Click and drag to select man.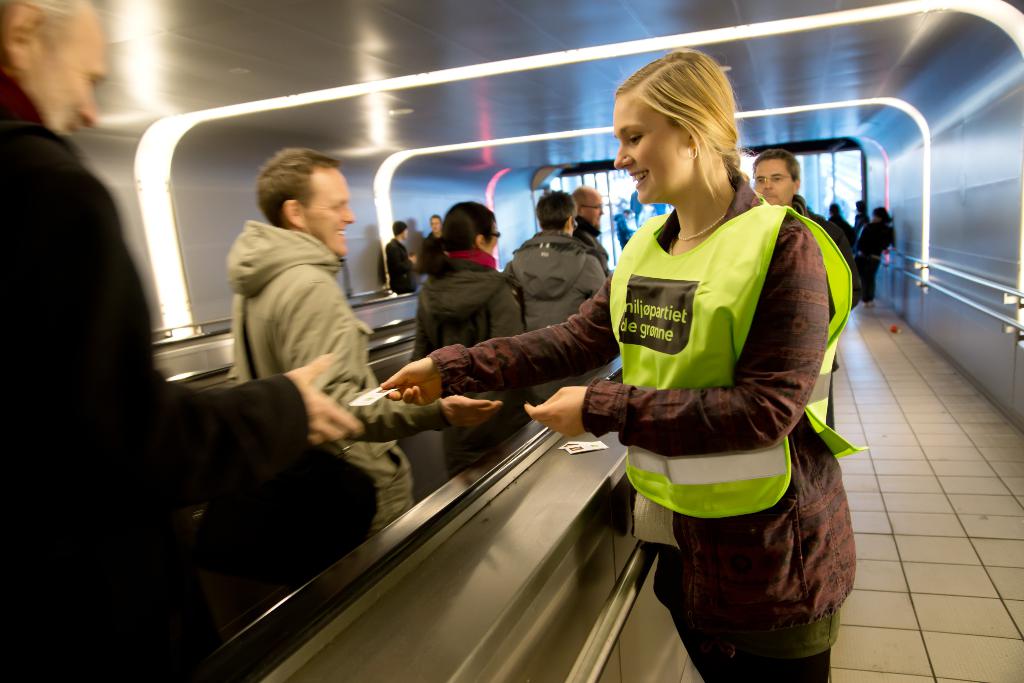
Selection: x1=385 y1=220 x2=418 y2=294.
